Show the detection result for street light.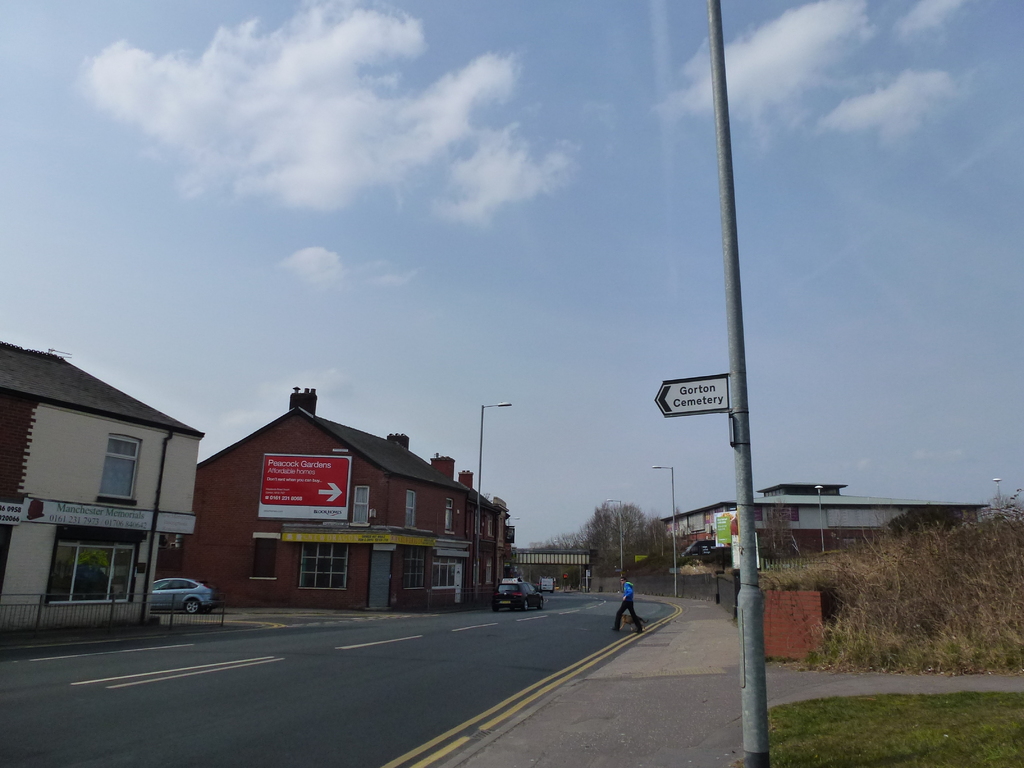
655,466,681,601.
